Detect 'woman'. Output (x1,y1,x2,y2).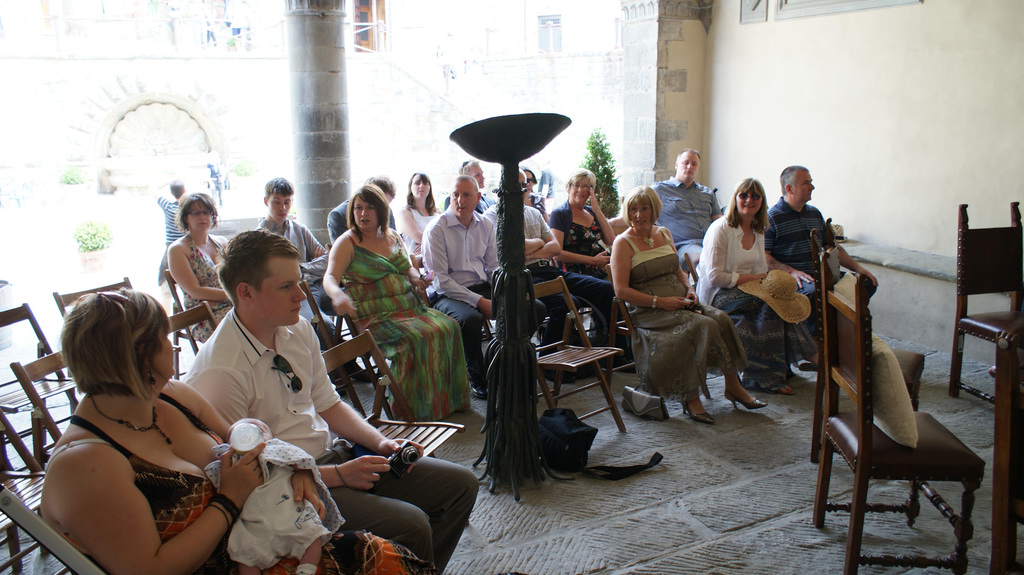
(515,169,556,247).
